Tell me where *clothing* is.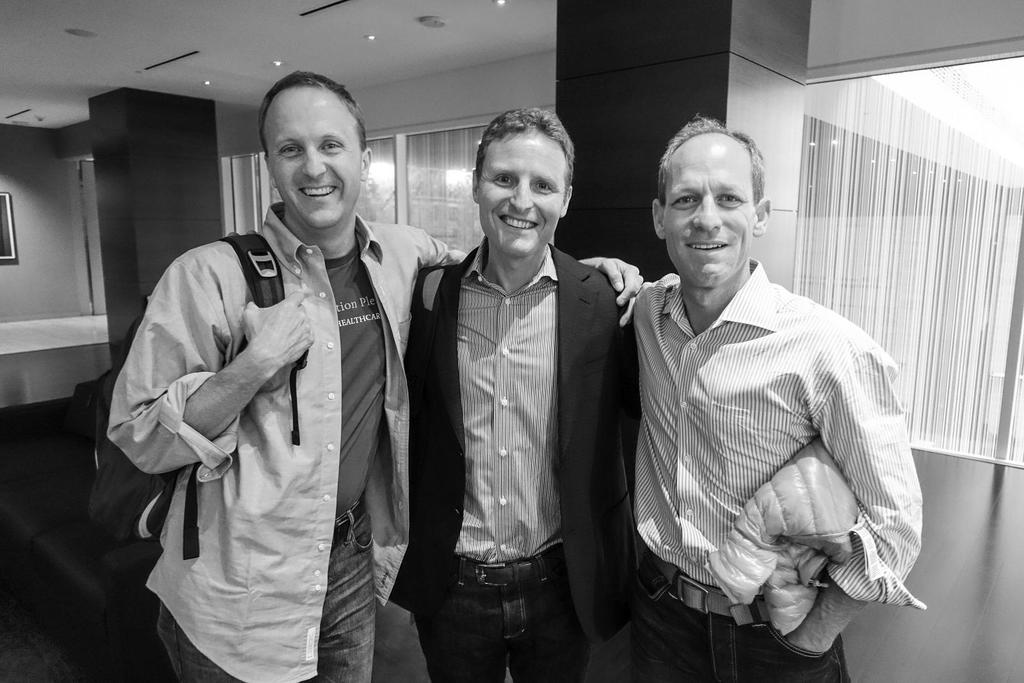
*clothing* is at x1=387 y1=238 x2=651 y2=682.
